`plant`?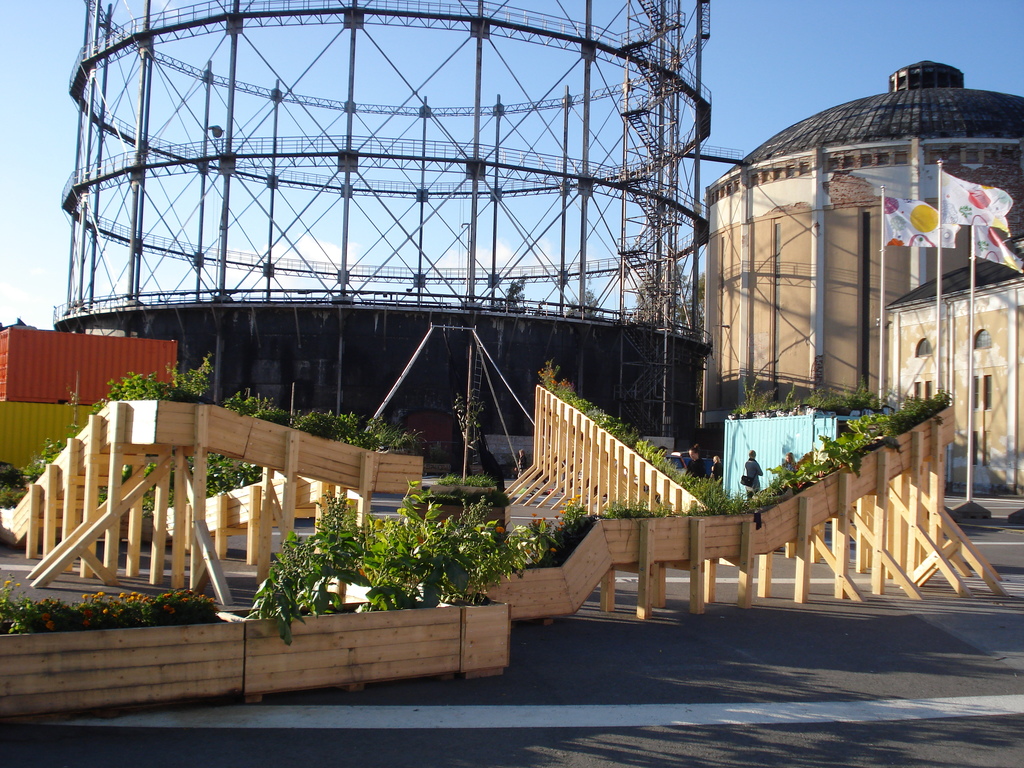
[243,513,383,637]
